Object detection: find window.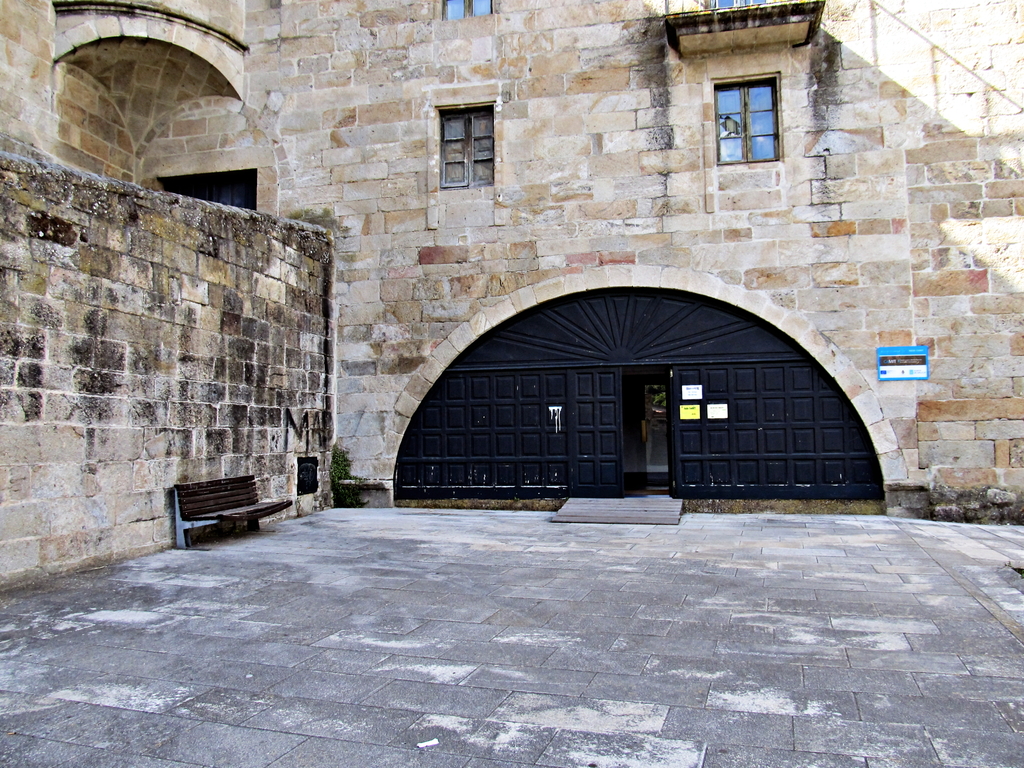
bbox=[708, 56, 796, 164].
